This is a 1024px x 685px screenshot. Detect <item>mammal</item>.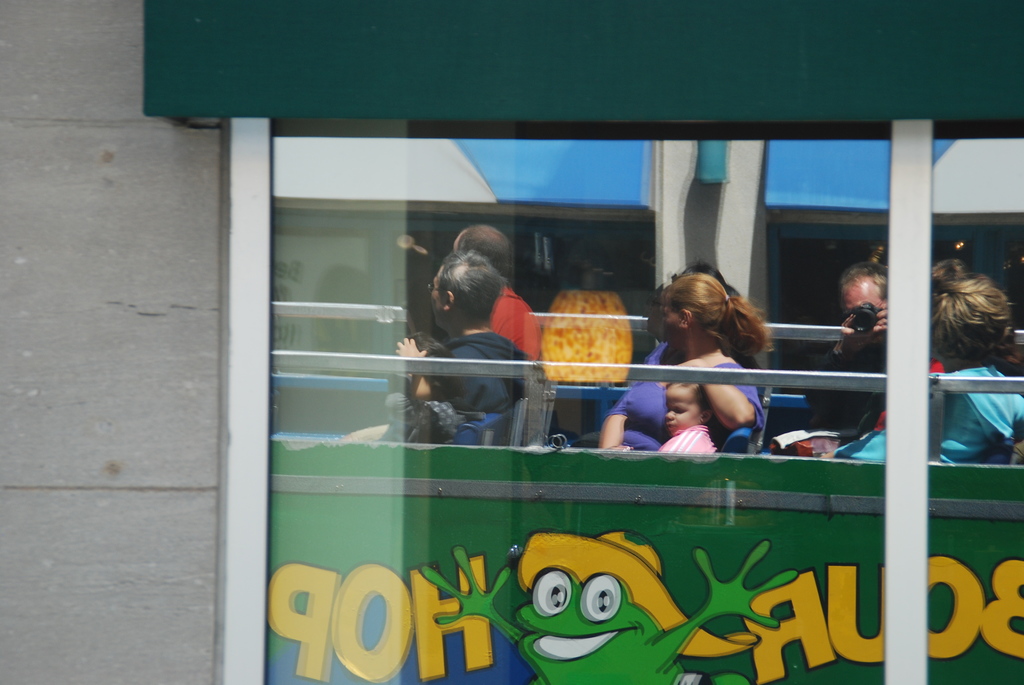
660:379:721:456.
